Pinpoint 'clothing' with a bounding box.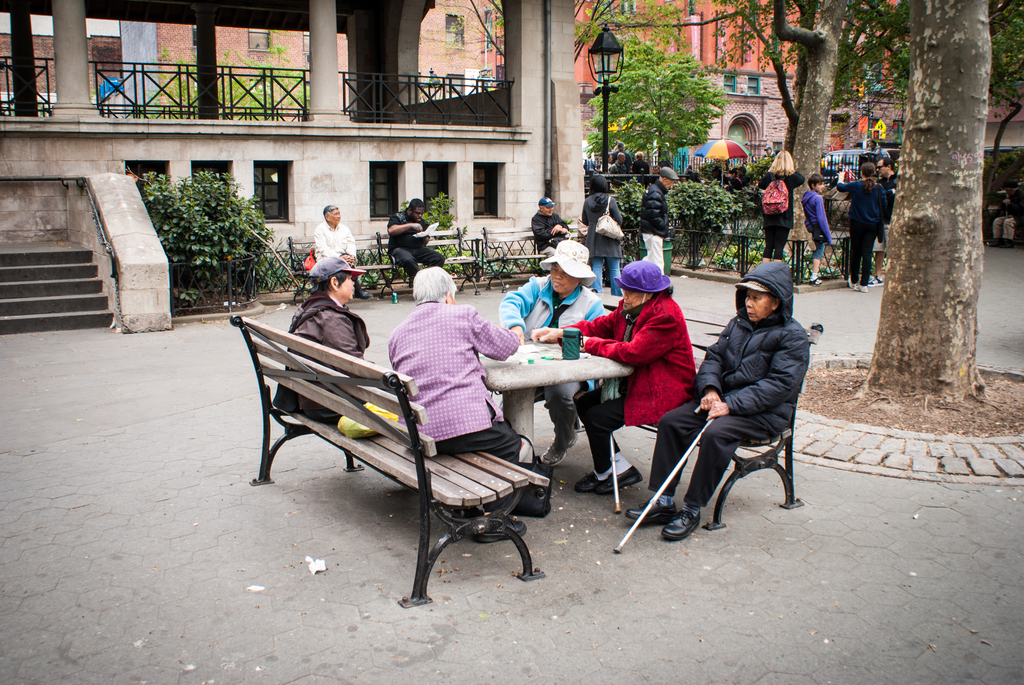
box(563, 293, 696, 471).
